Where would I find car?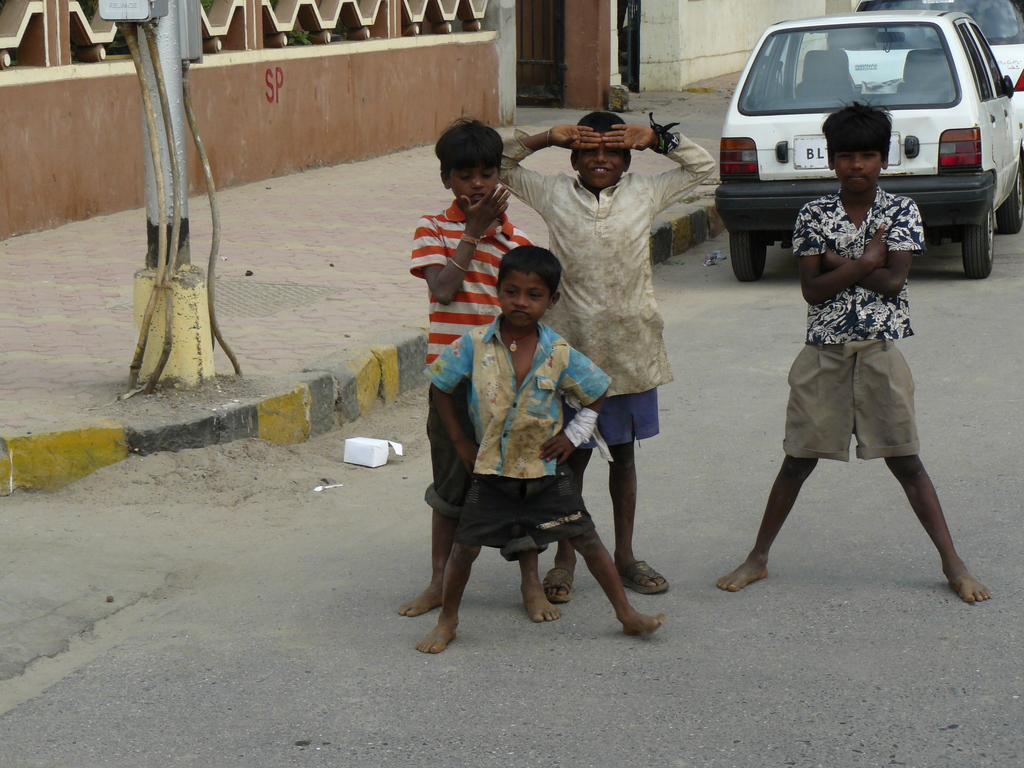
At 716,13,1023,284.
